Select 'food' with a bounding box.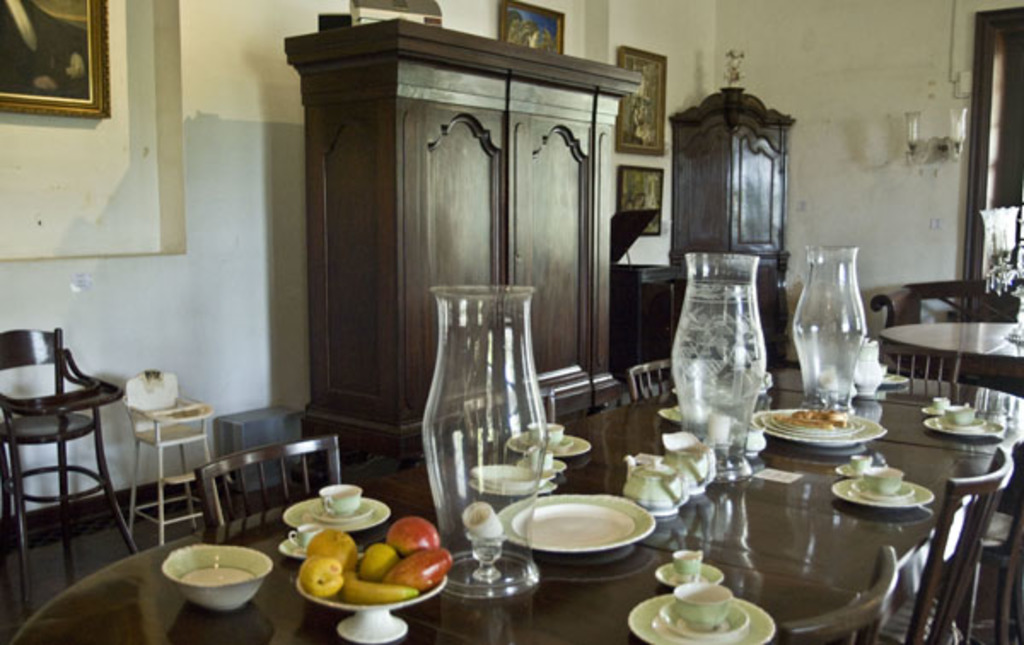
[x1=389, y1=510, x2=442, y2=558].
